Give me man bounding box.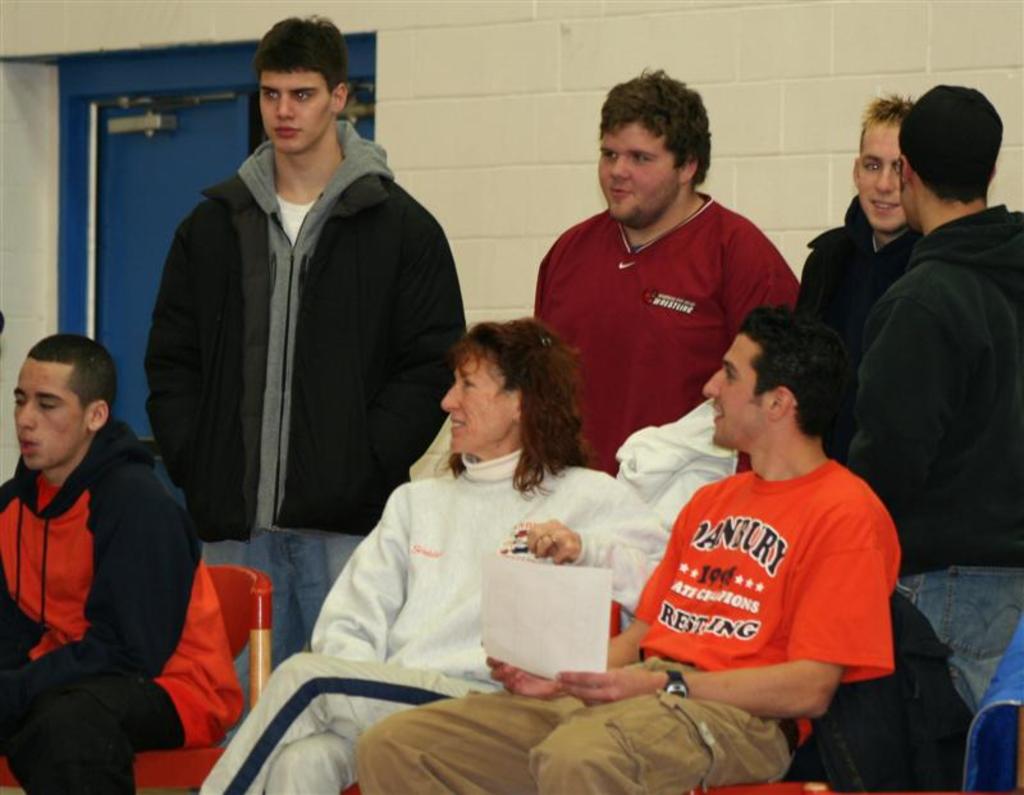
locate(842, 86, 1023, 717).
